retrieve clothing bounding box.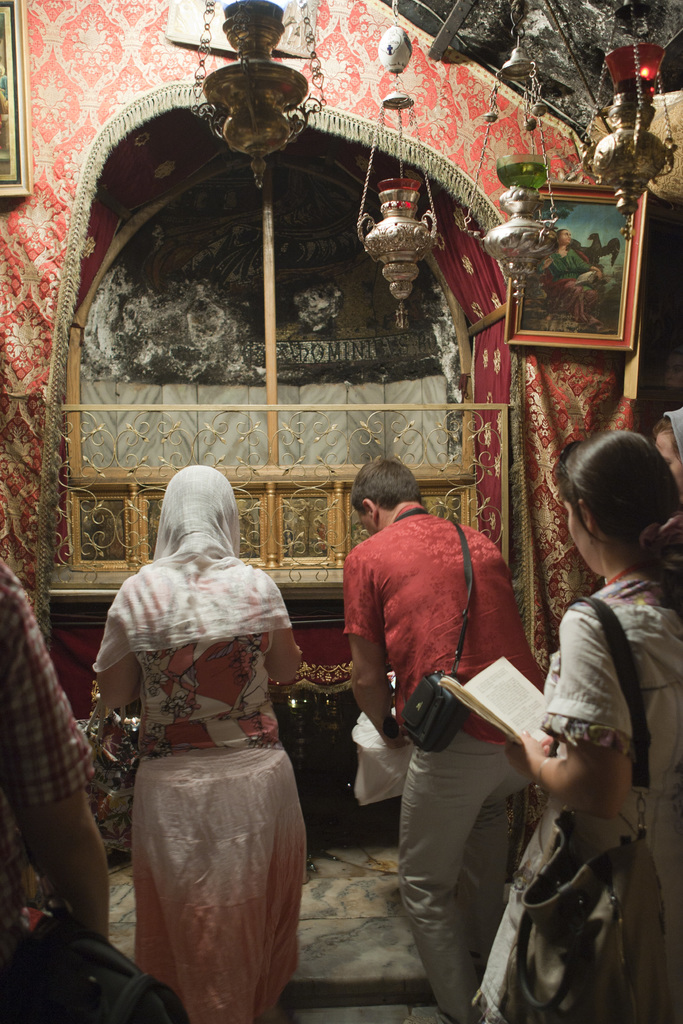
Bounding box: box=[115, 566, 332, 989].
